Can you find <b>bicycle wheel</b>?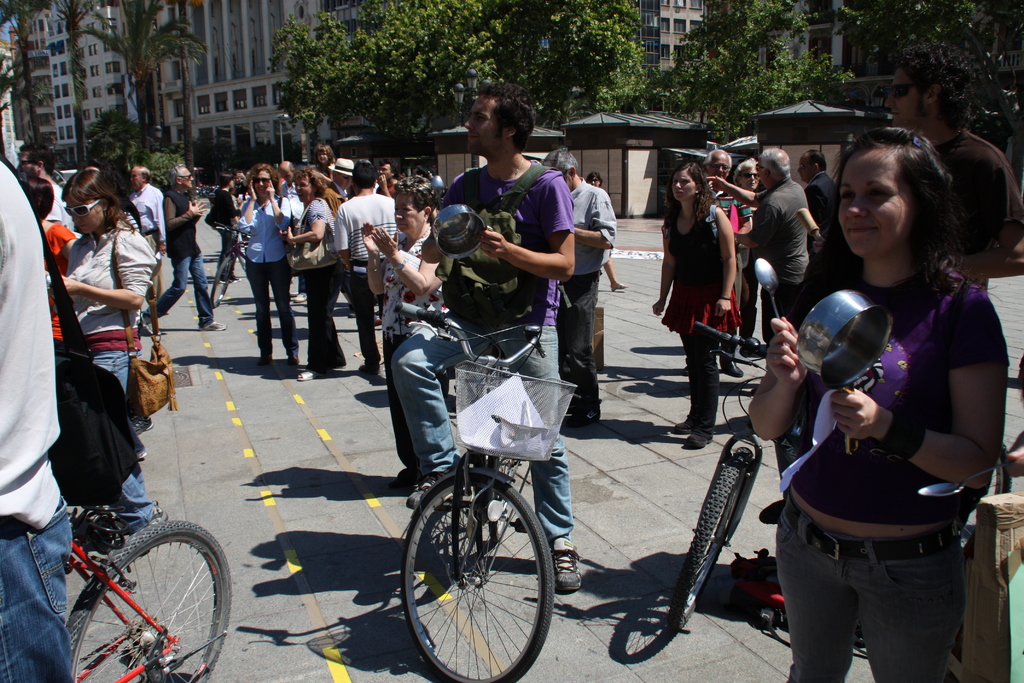
Yes, bounding box: [left=53, top=514, right=221, bottom=677].
